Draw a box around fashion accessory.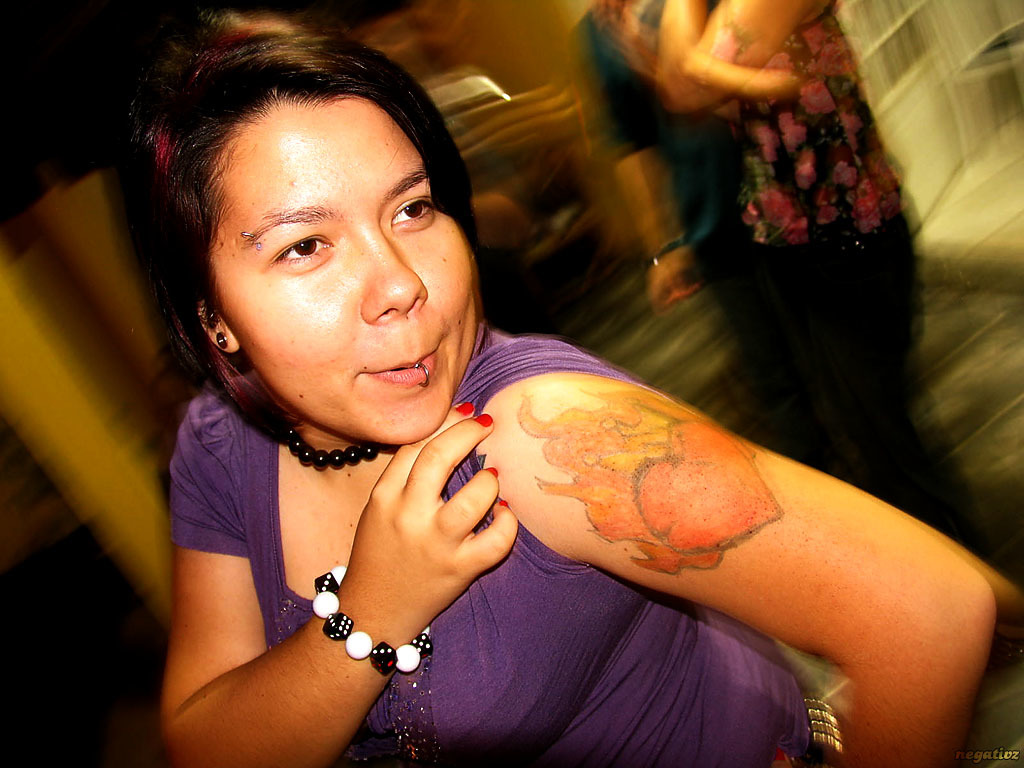
select_region(212, 329, 228, 350).
